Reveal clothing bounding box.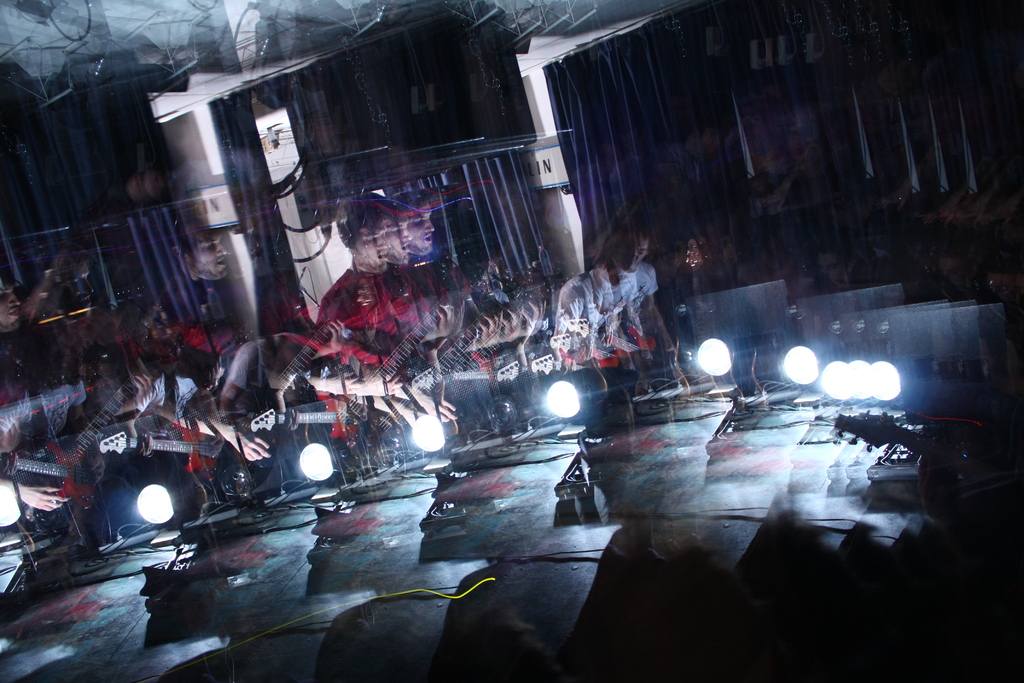
Revealed: 556/265/657/347.
